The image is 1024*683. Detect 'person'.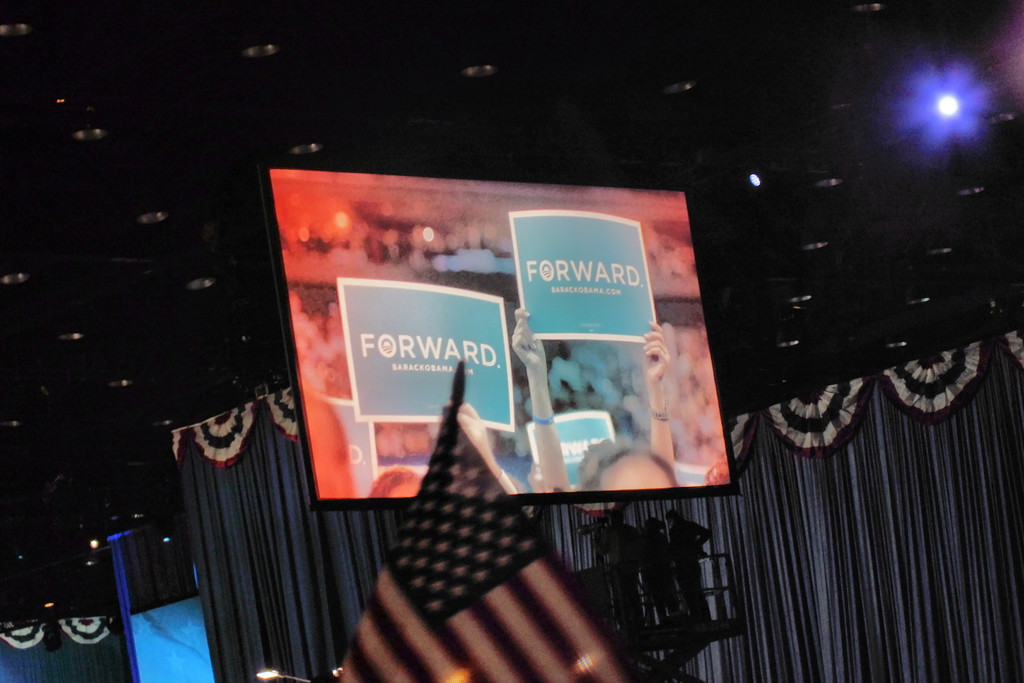
Detection: 523, 305, 665, 494.
